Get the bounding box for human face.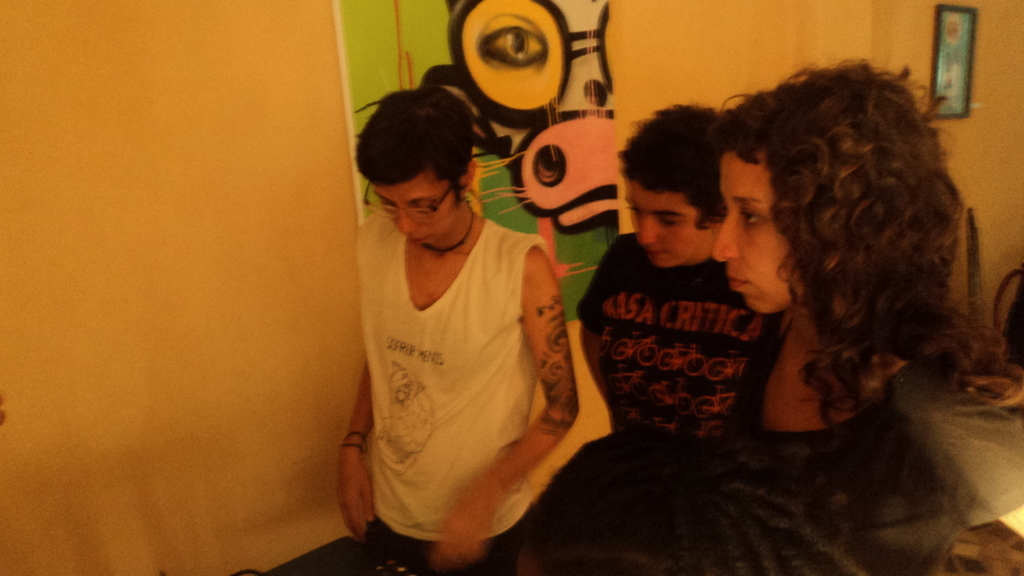
x1=374, y1=172, x2=461, y2=241.
